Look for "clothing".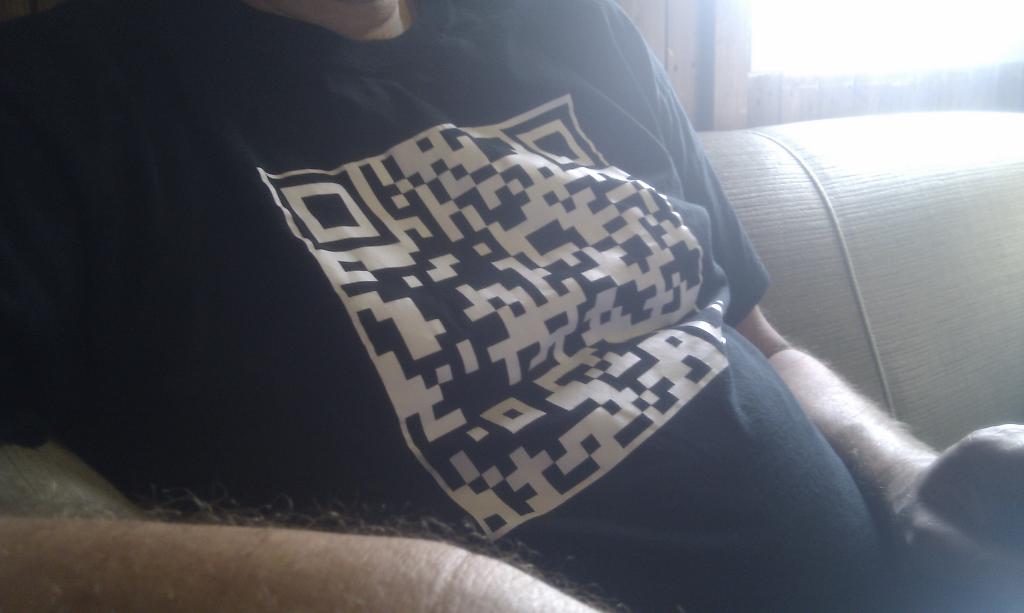
Found: BBox(255, 100, 788, 566).
